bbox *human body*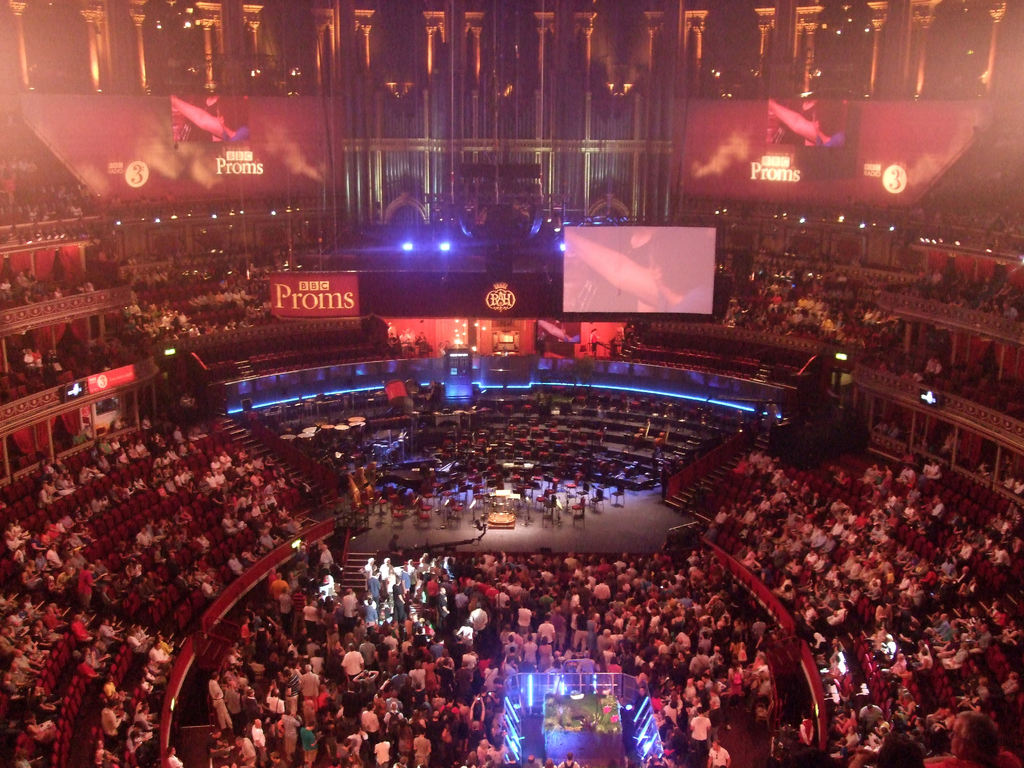
[200, 534, 210, 559]
